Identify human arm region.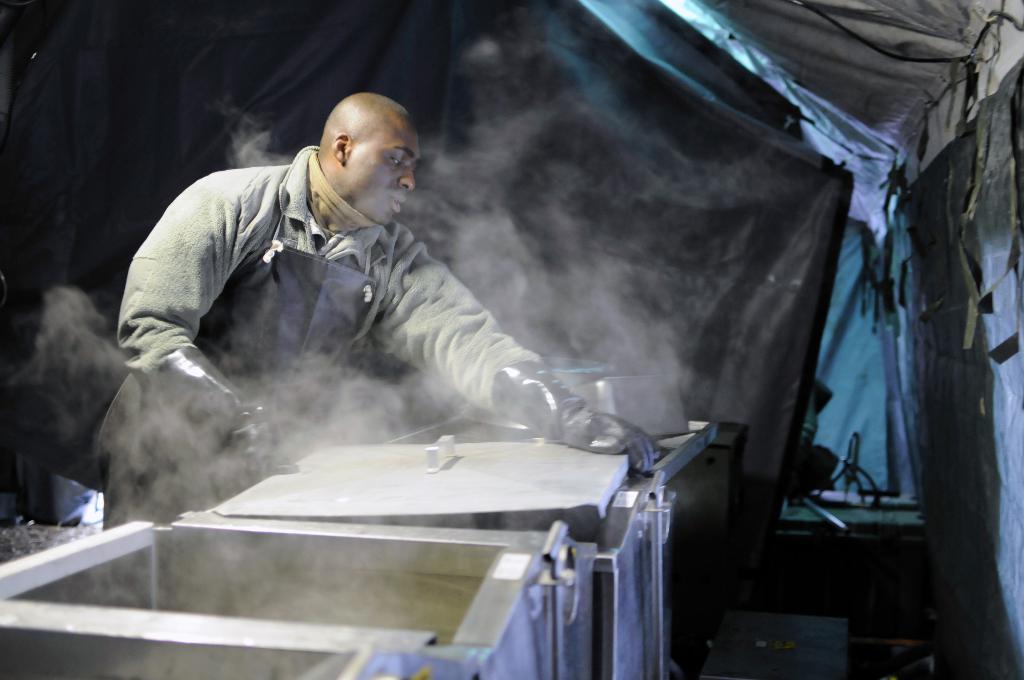
Region: Rect(100, 193, 223, 421).
